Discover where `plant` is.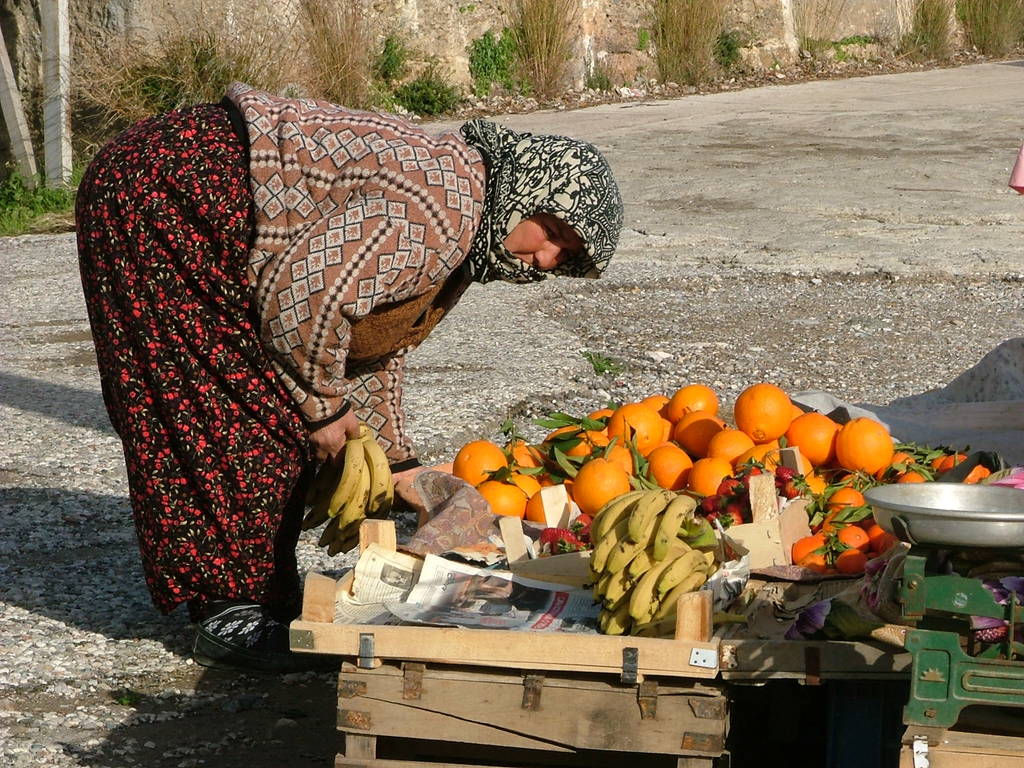
Discovered at [586, 58, 612, 98].
